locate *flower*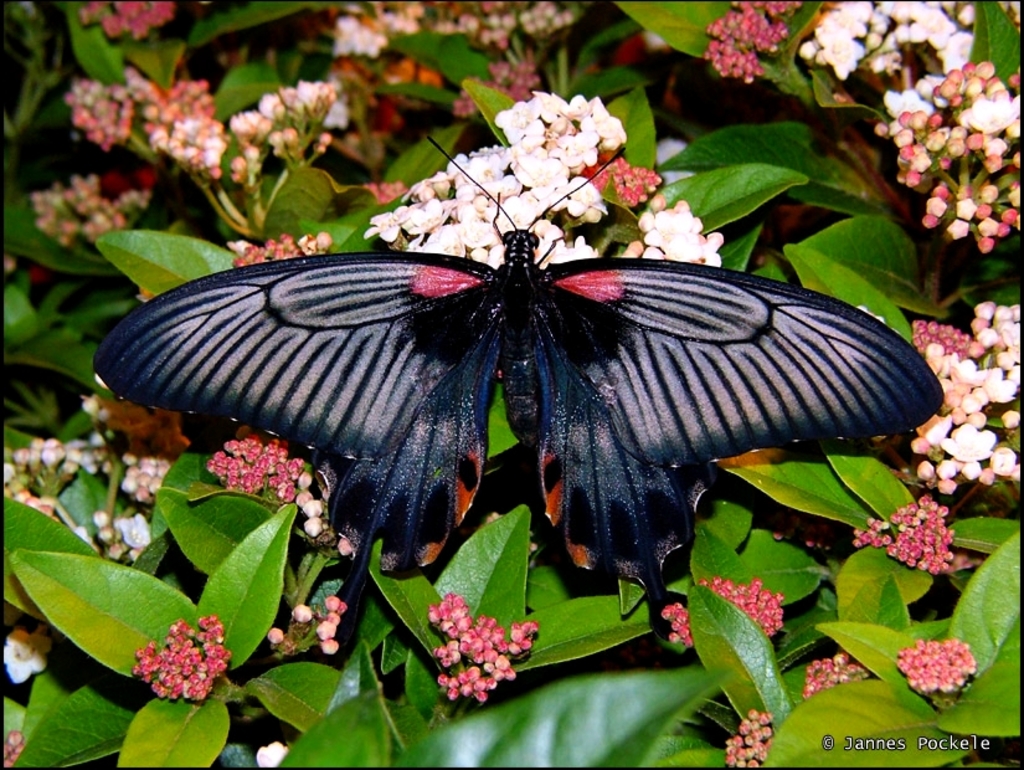
<region>5, 630, 52, 691</region>
